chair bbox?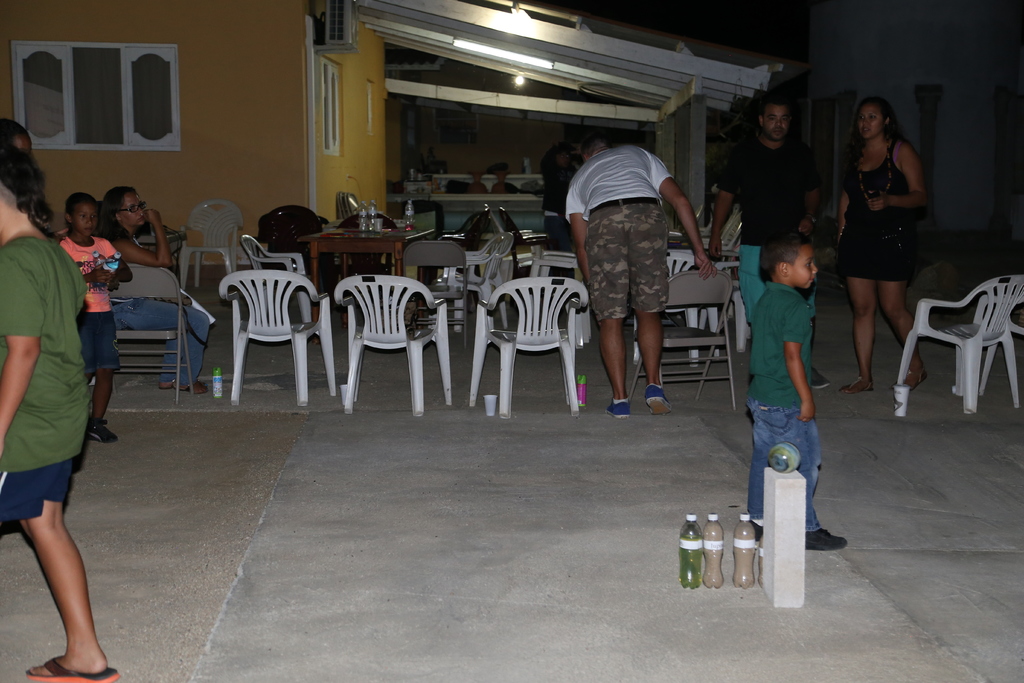
(326,272,452,419)
